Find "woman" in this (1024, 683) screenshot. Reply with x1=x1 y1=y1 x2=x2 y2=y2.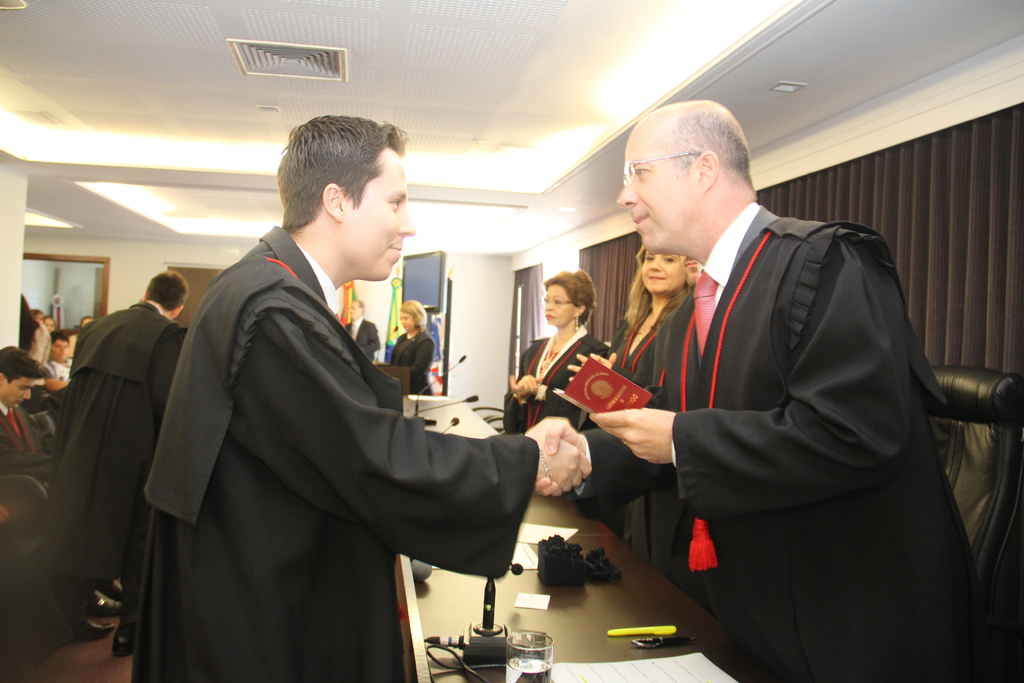
x1=565 y1=241 x2=687 y2=552.
